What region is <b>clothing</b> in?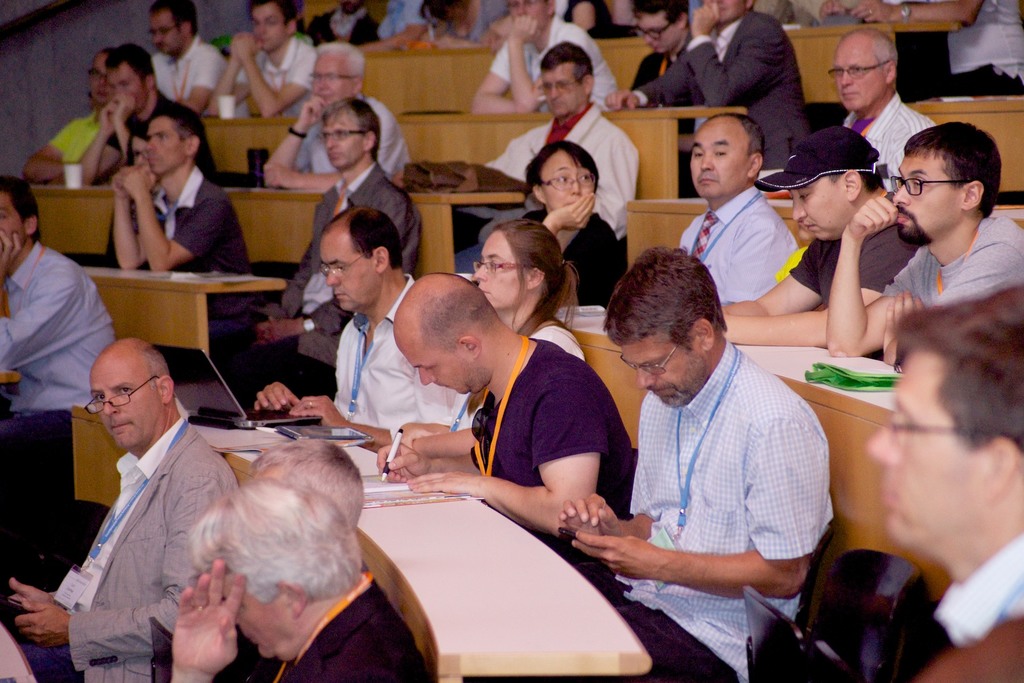
(617,340,836,682).
